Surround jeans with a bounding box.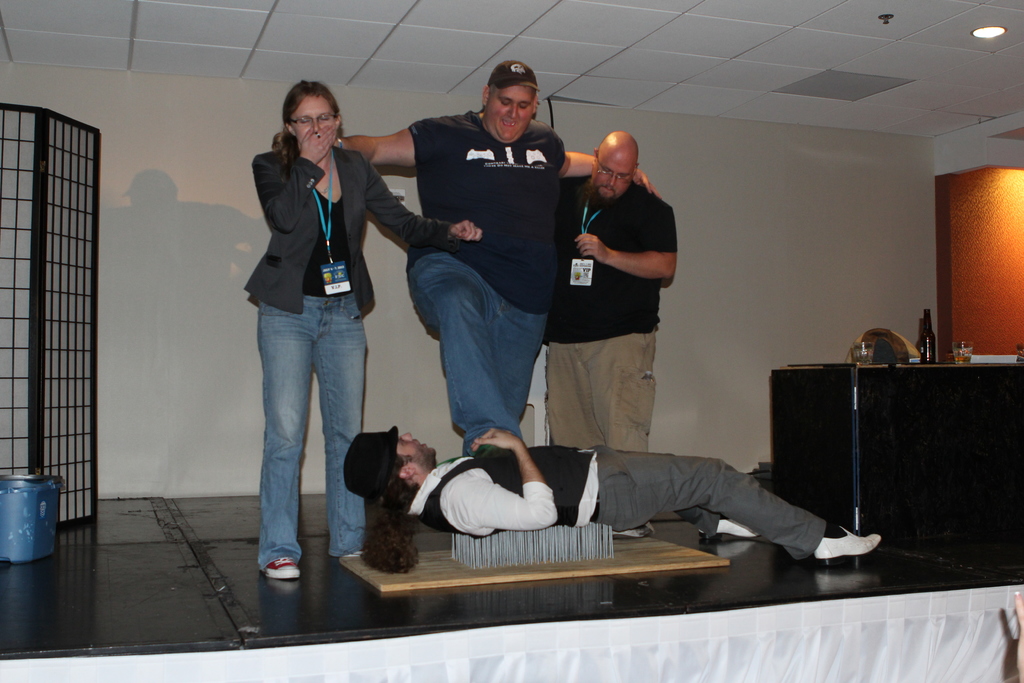
(x1=239, y1=285, x2=372, y2=577).
